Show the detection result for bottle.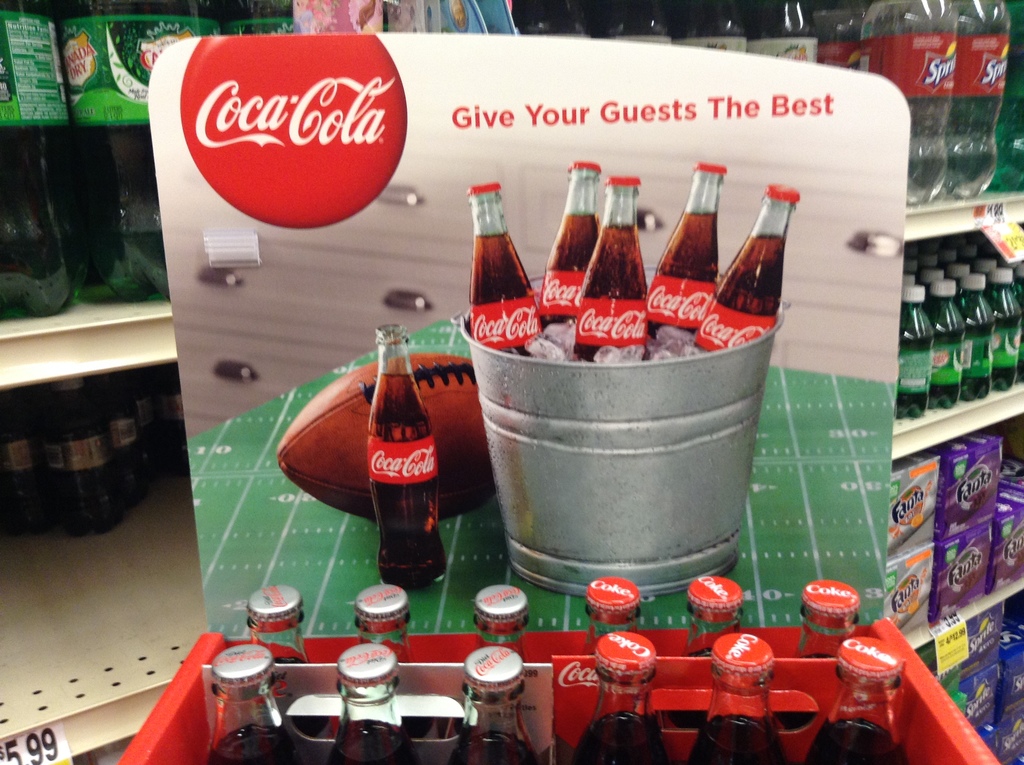
region(694, 181, 804, 353).
